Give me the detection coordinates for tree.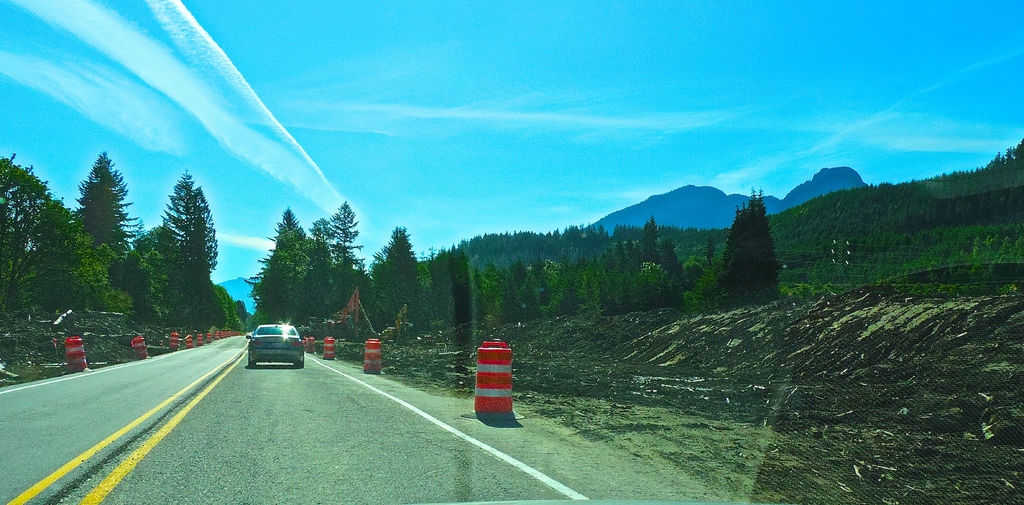
locate(717, 180, 786, 307).
